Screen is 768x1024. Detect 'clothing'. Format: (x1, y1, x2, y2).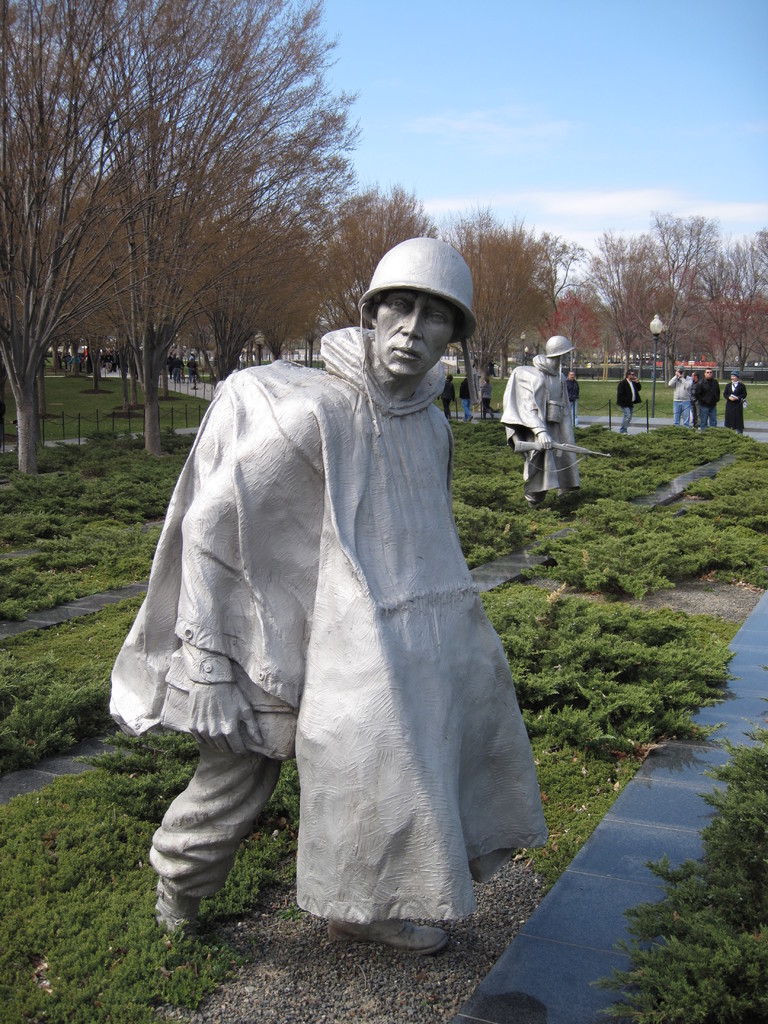
(440, 376, 455, 417).
